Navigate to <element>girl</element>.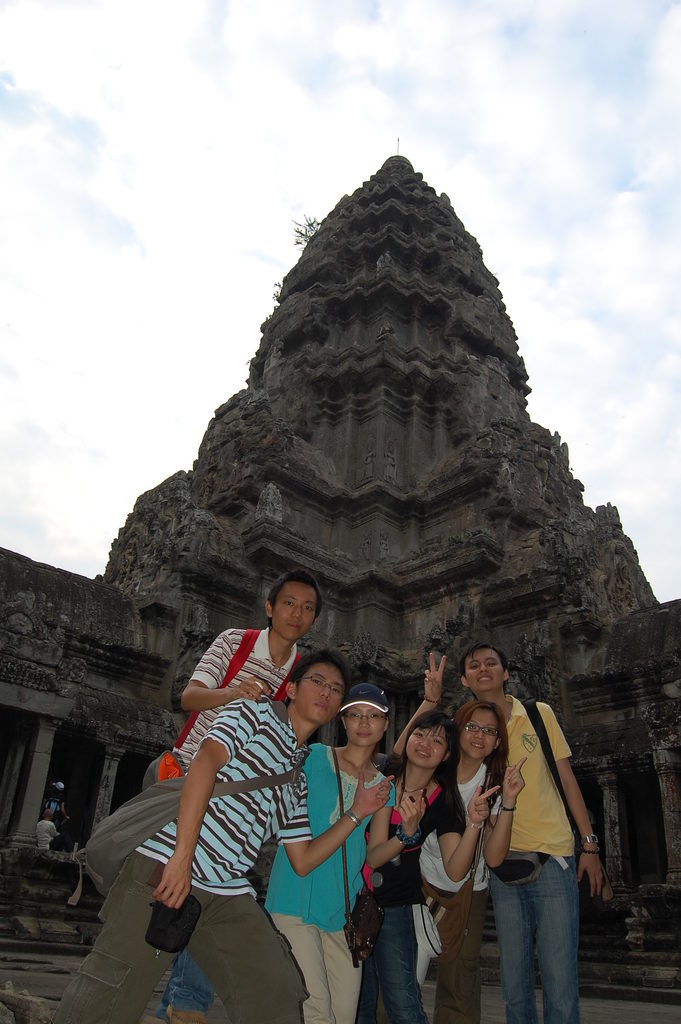
Navigation target: [354, 705, 500, 1014].
